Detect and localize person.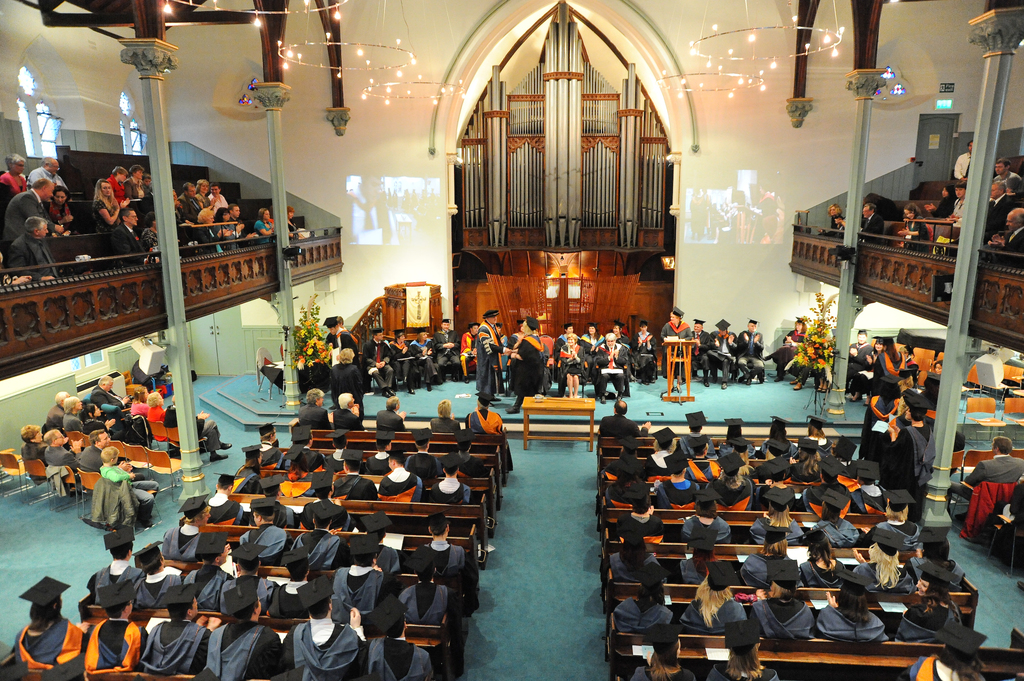
Localized at bbox(709, 320, 737, 390).
